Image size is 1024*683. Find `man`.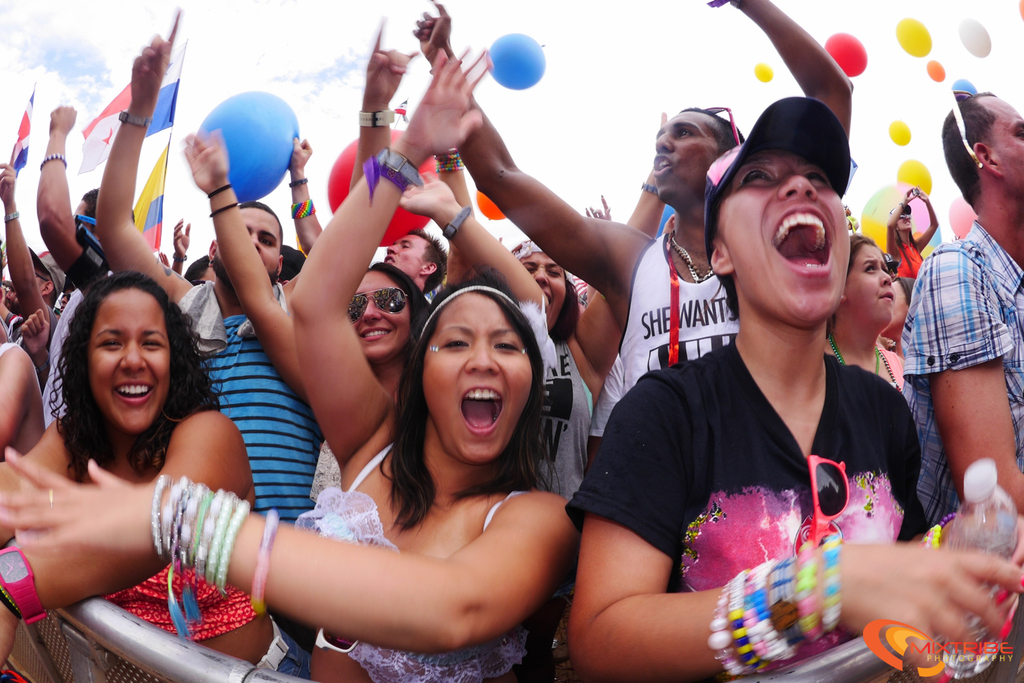
box=[0, 163, 66, 337].
